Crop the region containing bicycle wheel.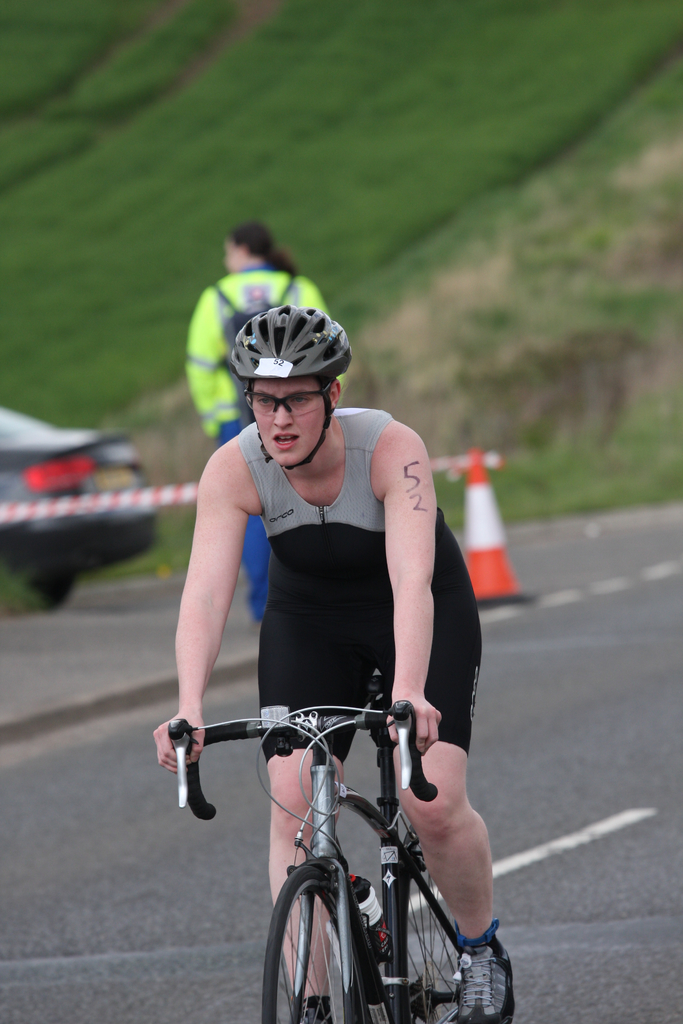
Crop region: left=395, top=858, right=463, bottom=1023.
